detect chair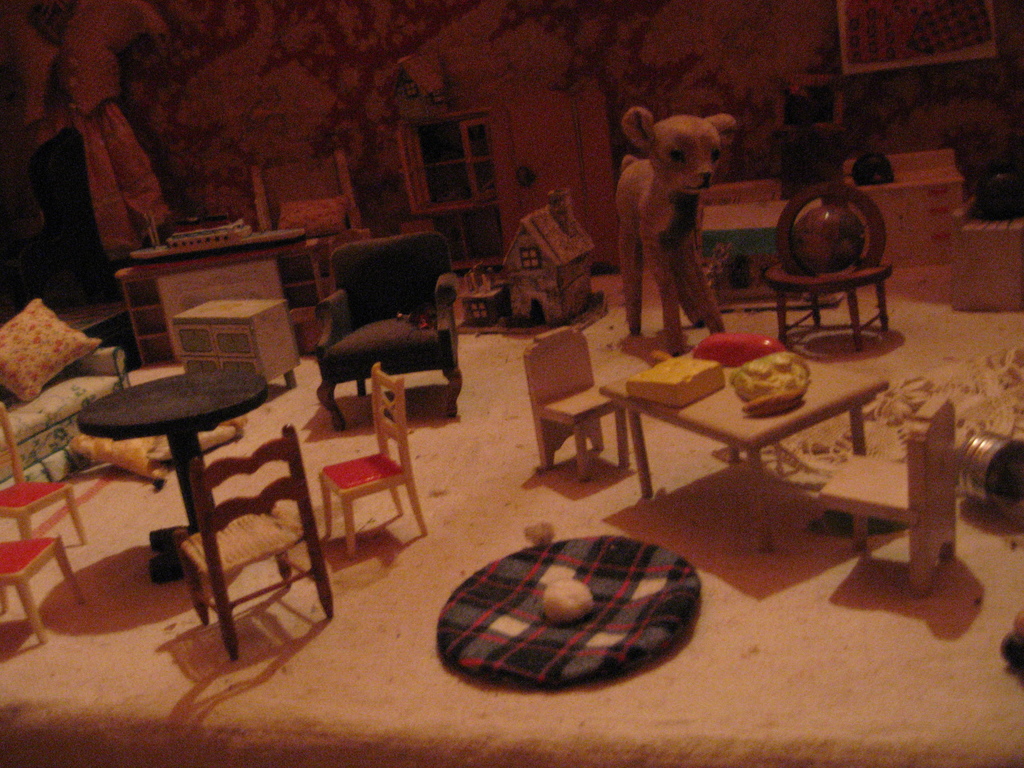
left=317, top=359, right=428, bottom=560
